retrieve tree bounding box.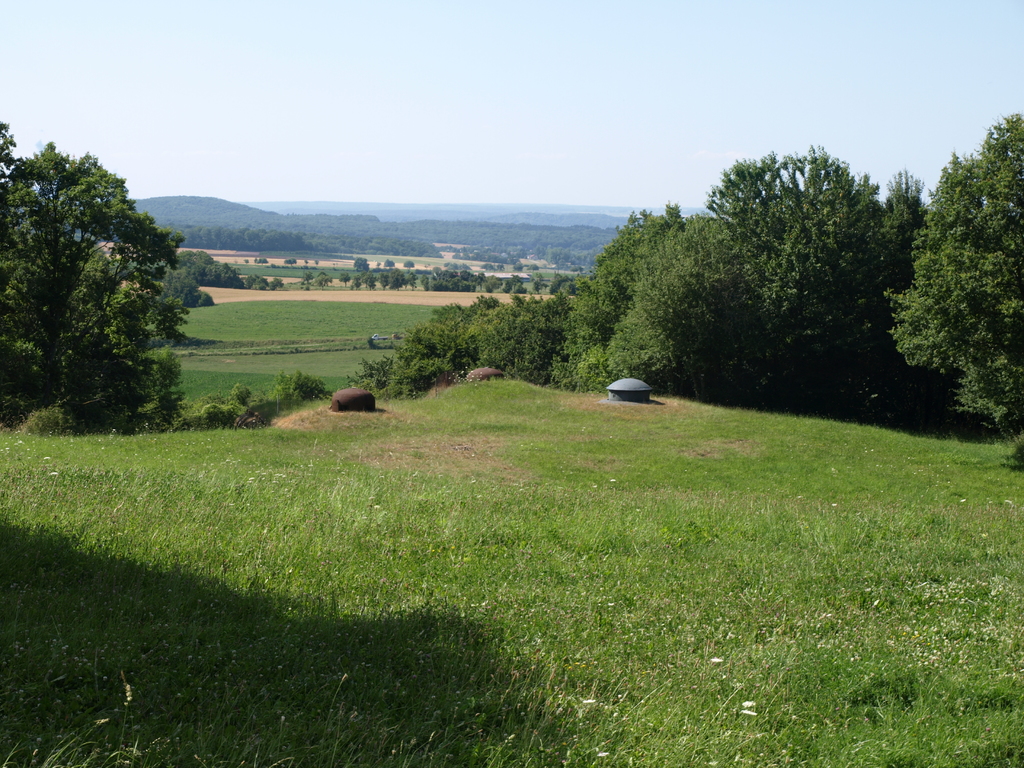
Bounding box: (282, 257, 296, 264).
